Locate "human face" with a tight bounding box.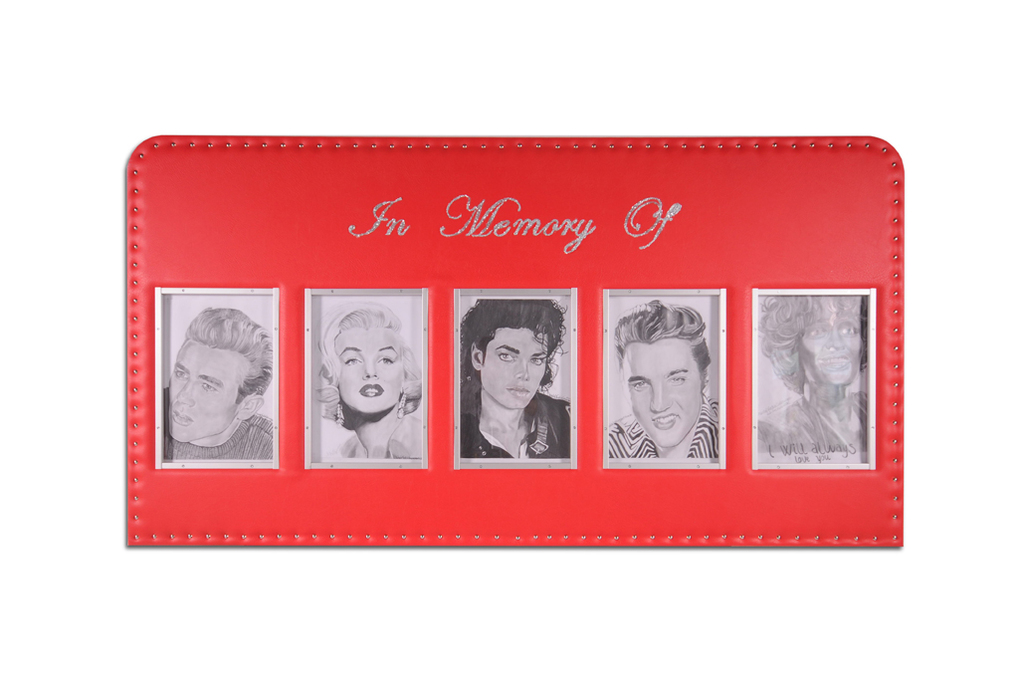
pyautogui.locateOnScreen(792, 311, 879, 390).
